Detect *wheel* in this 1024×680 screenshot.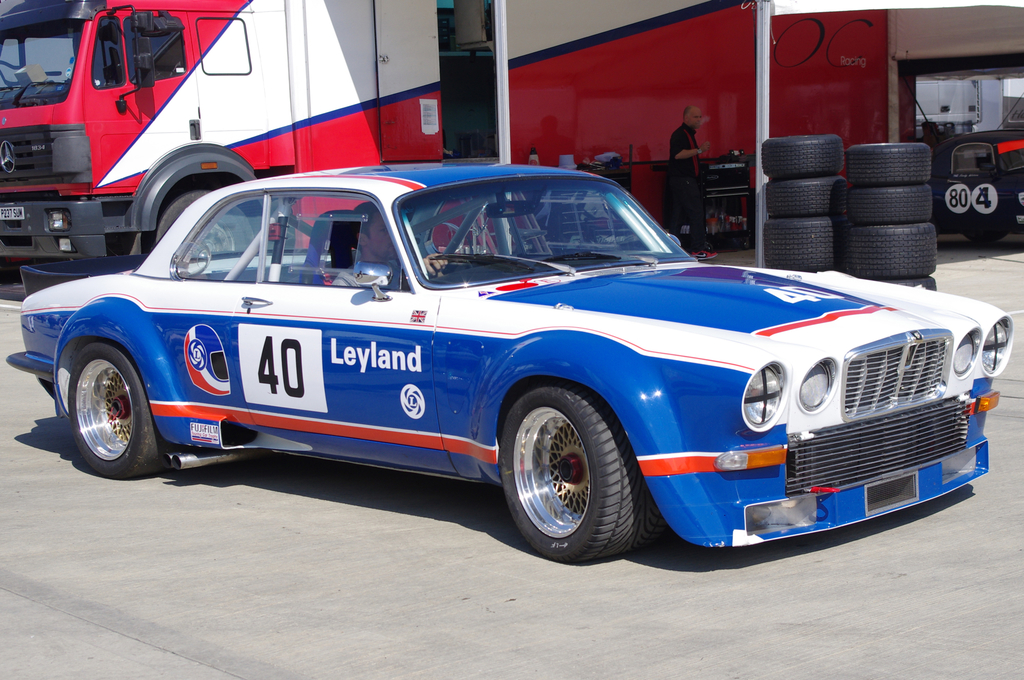
Detection: {"x1": 762, "y1": 217, "x2": 842, "y2": 269}.
